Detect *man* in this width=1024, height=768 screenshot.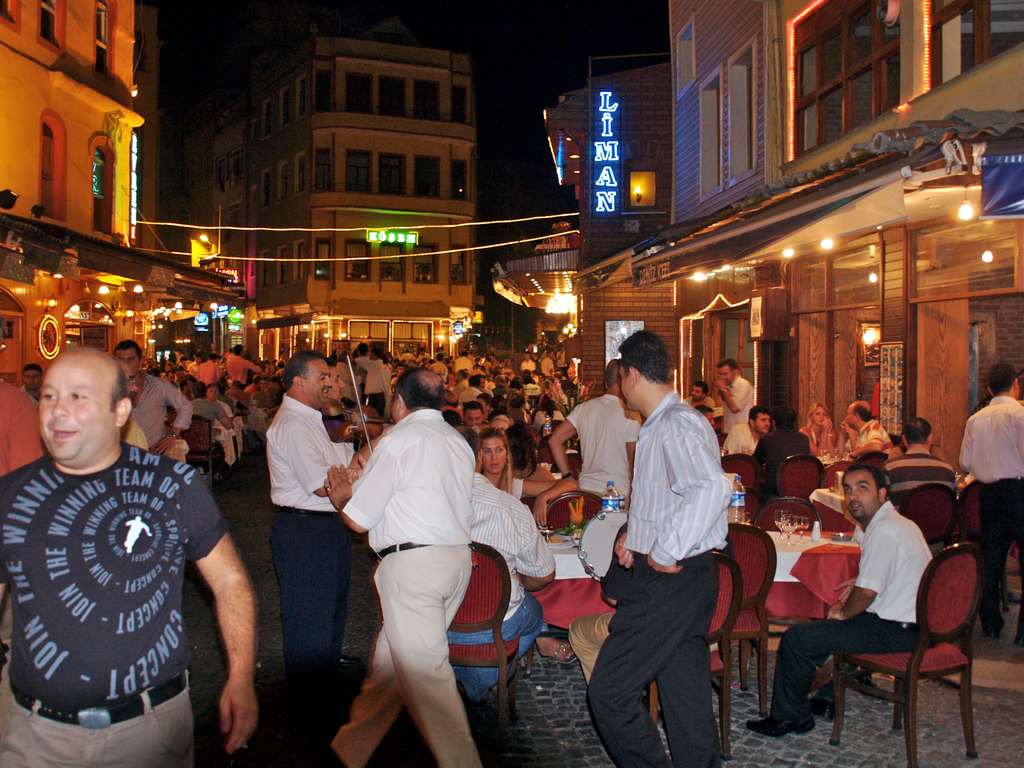
Detection: rect(950, 353, 1023, 641).
